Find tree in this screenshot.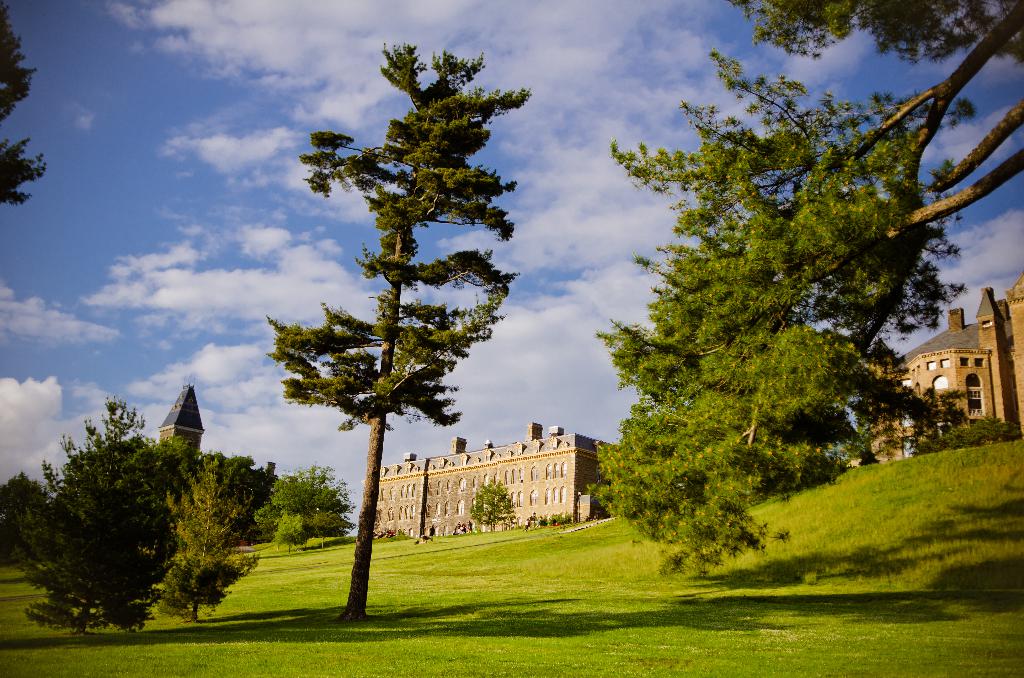
The bounding box for tree is 266, 41, 533, 621.
